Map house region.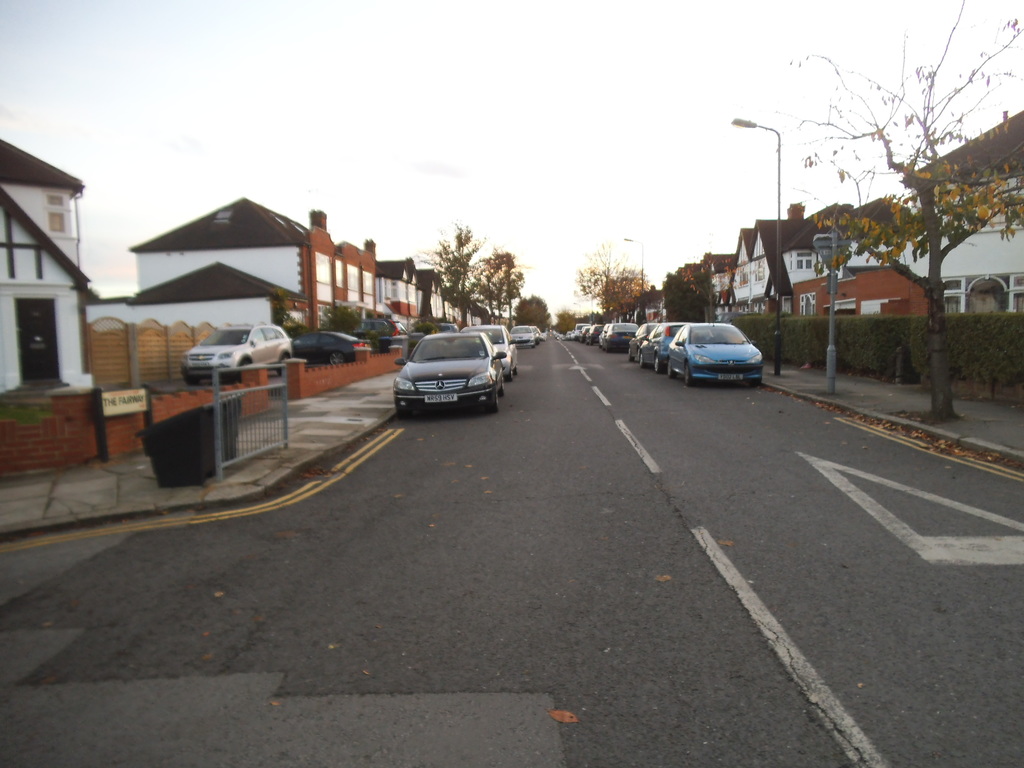
Mapped to locate(442, 280, 467, 337).
